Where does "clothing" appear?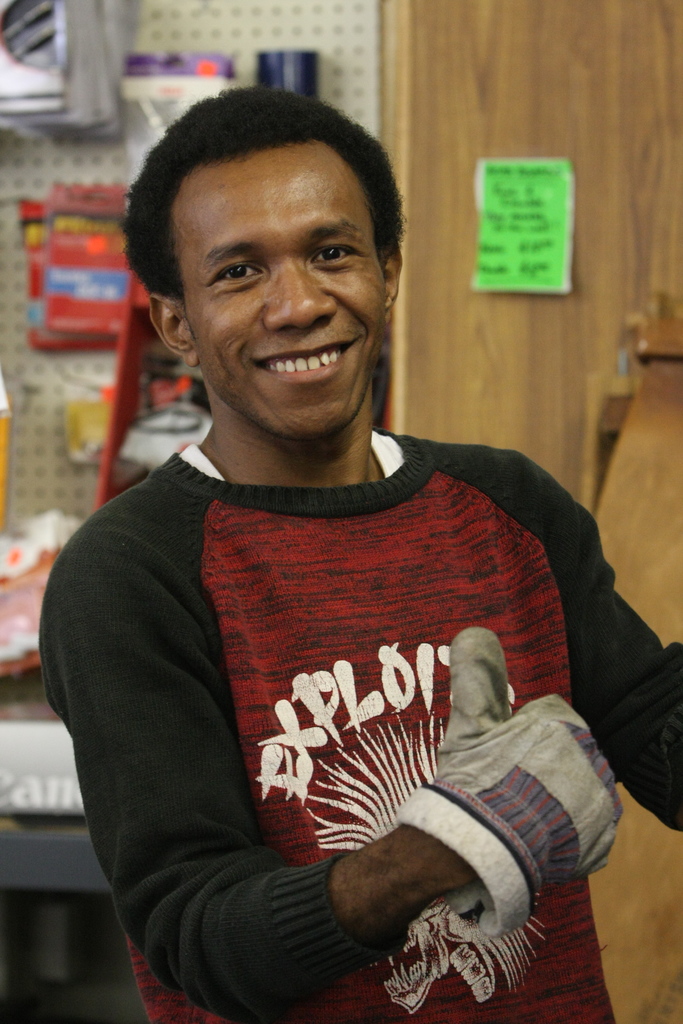
Appears at x1=62 y1=297 x2=624 y2=1023.
